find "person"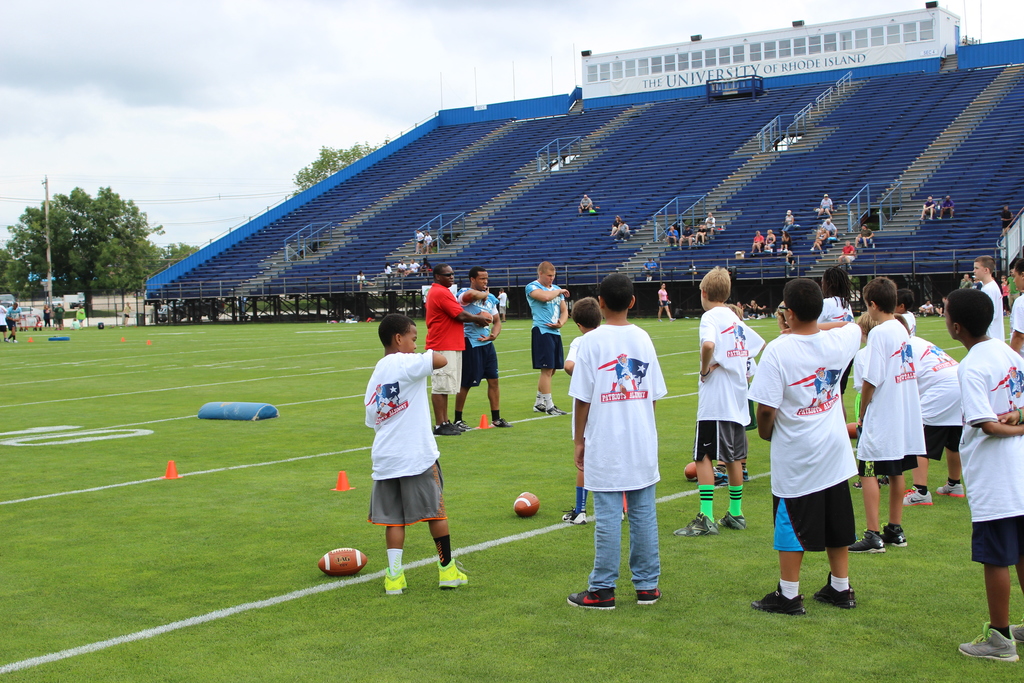
<region>353, 268, 371, 295</region>
